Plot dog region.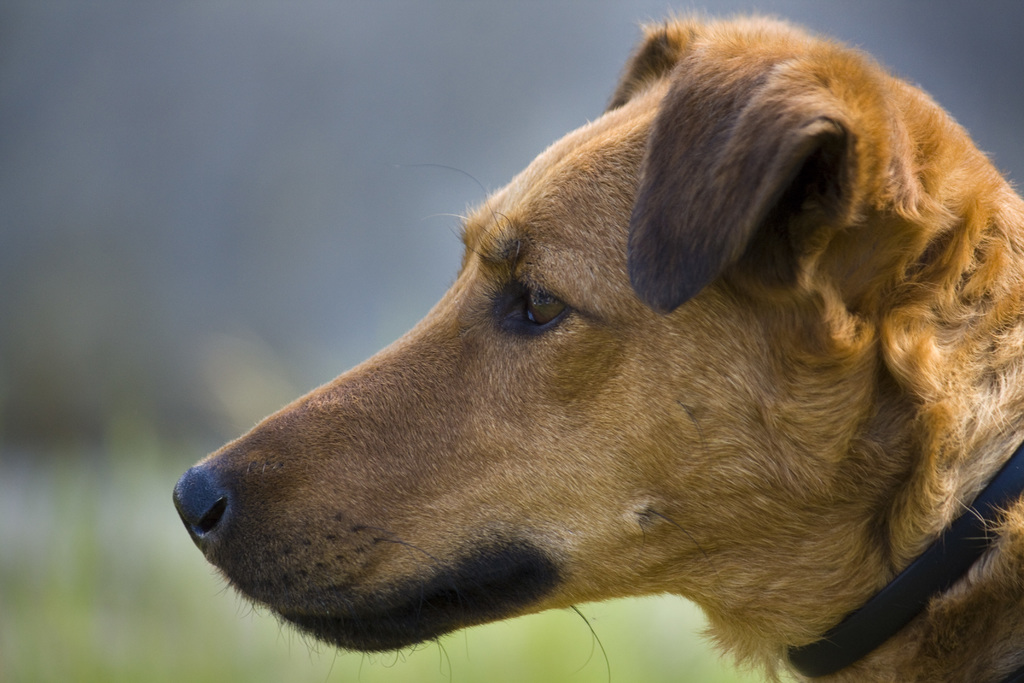
Plotted at 172,0,1023,682.
